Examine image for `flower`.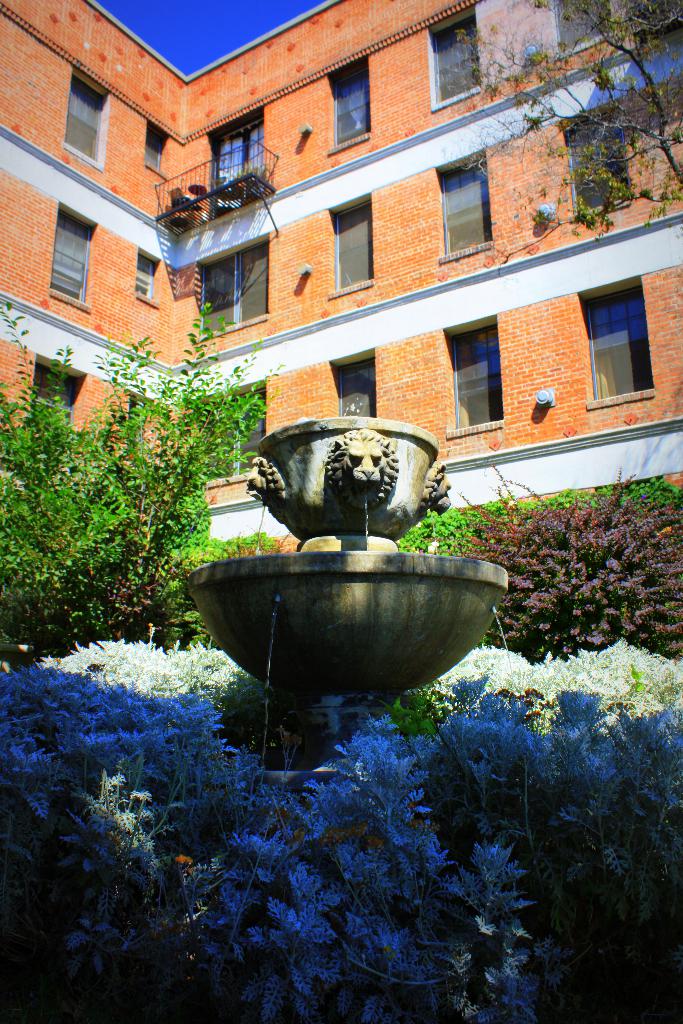
Examination result: <region>119, 802, 139, 819</region>.
